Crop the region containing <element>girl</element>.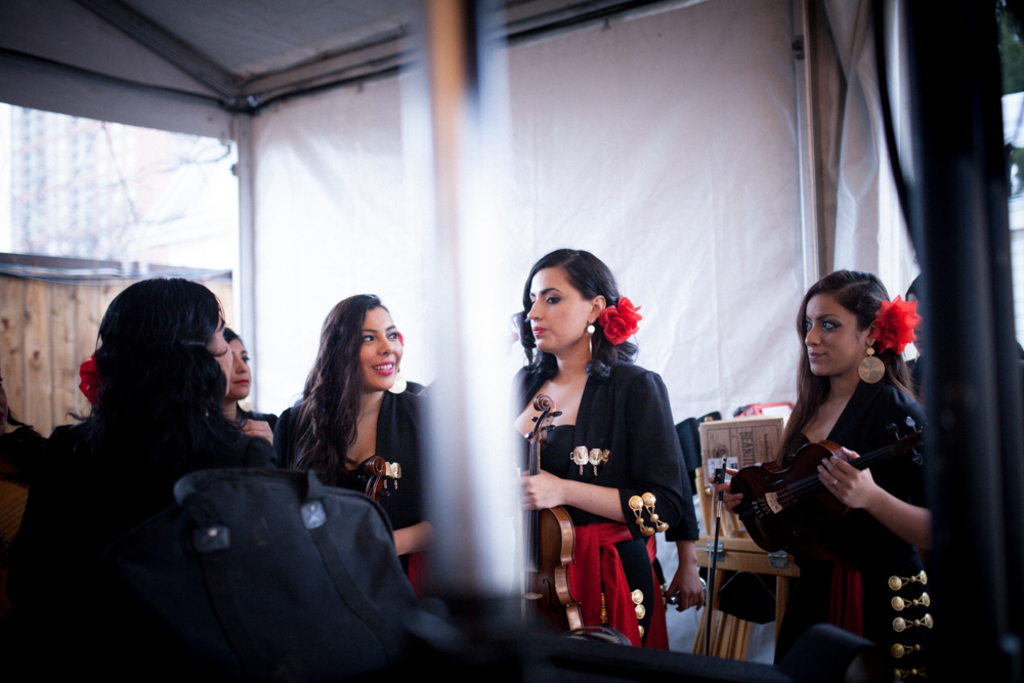
Crop region: Rect(280, 292, 426, 607).
